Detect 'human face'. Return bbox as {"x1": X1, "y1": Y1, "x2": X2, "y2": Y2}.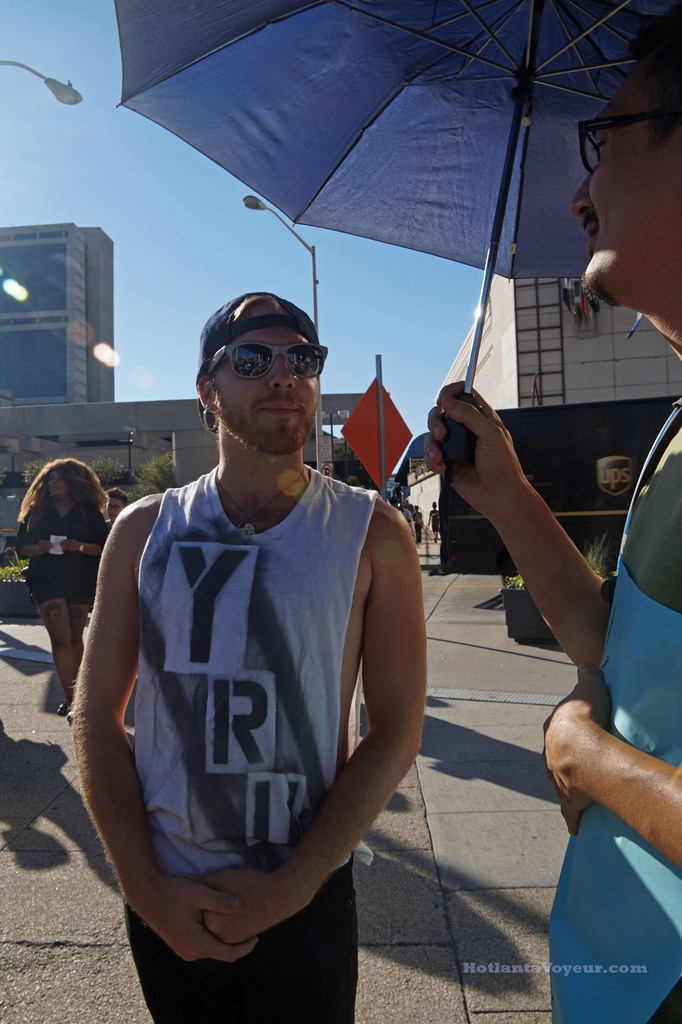
{"x1": 575, "y1": 48, "x2": 681, "y2": 316}.
